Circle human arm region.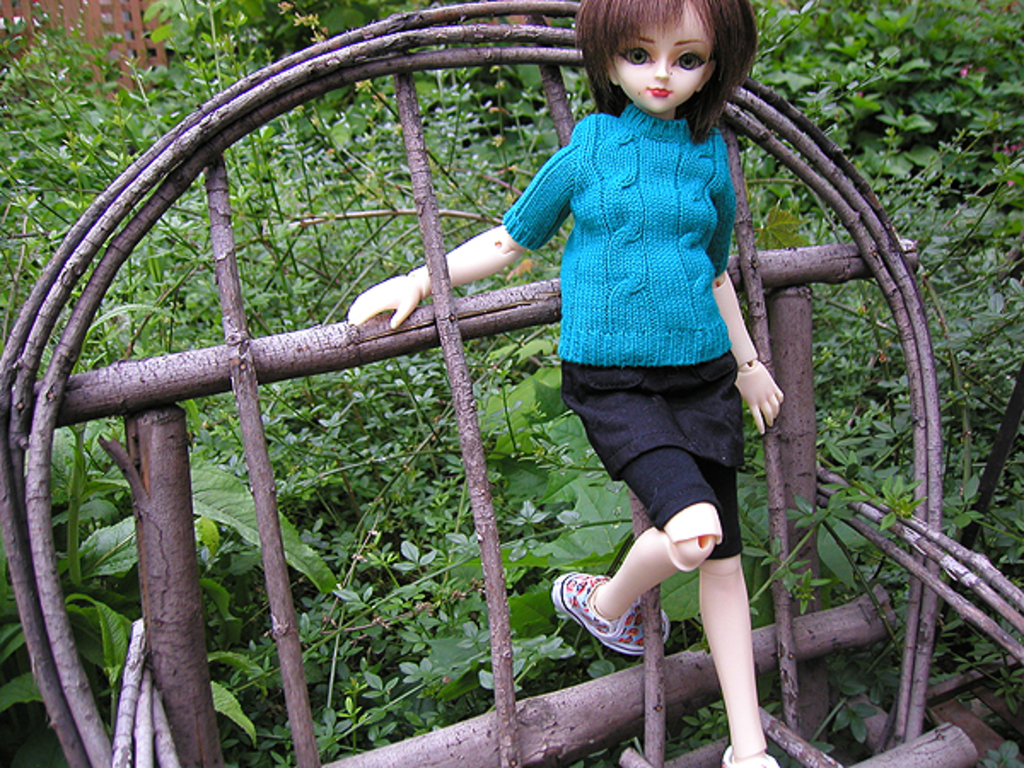
Region: <bbox>717, 154, 787, 432</bbox>.
